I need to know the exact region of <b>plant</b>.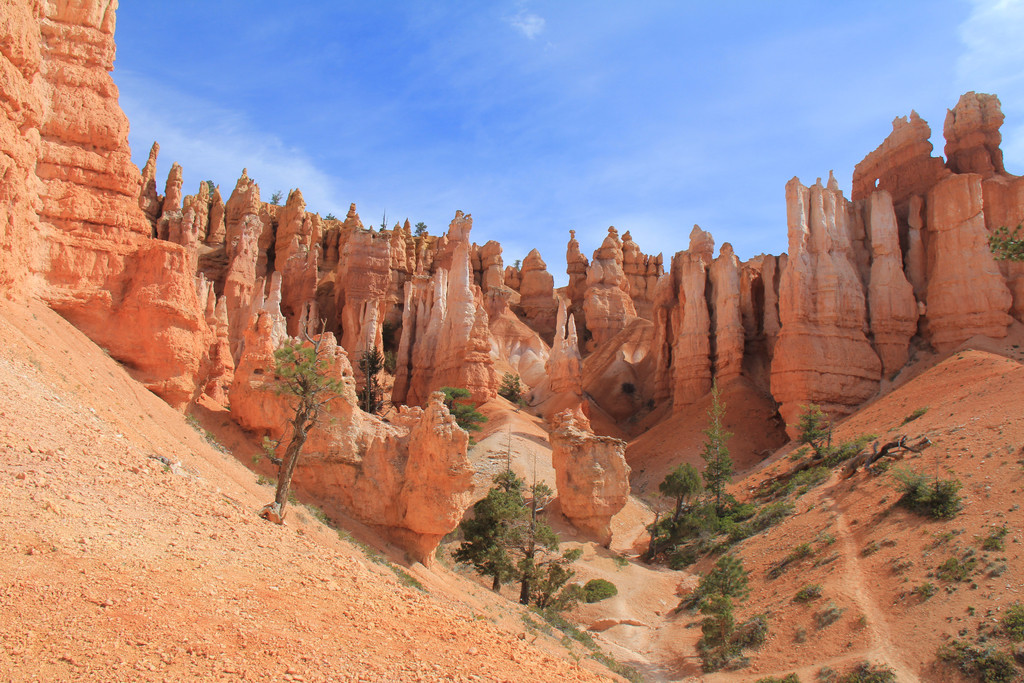
Region: {"x1": 585, "y1": 572, "x2": 625, "y2": 607}.
